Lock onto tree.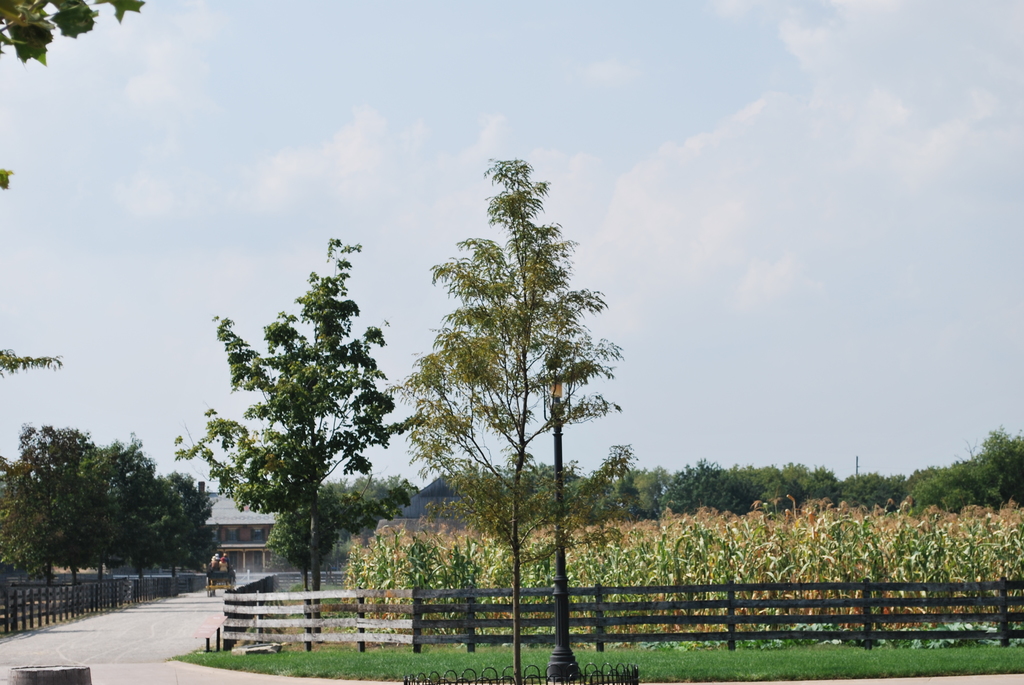
Locked: Rect(0, 447, 53, 639).
